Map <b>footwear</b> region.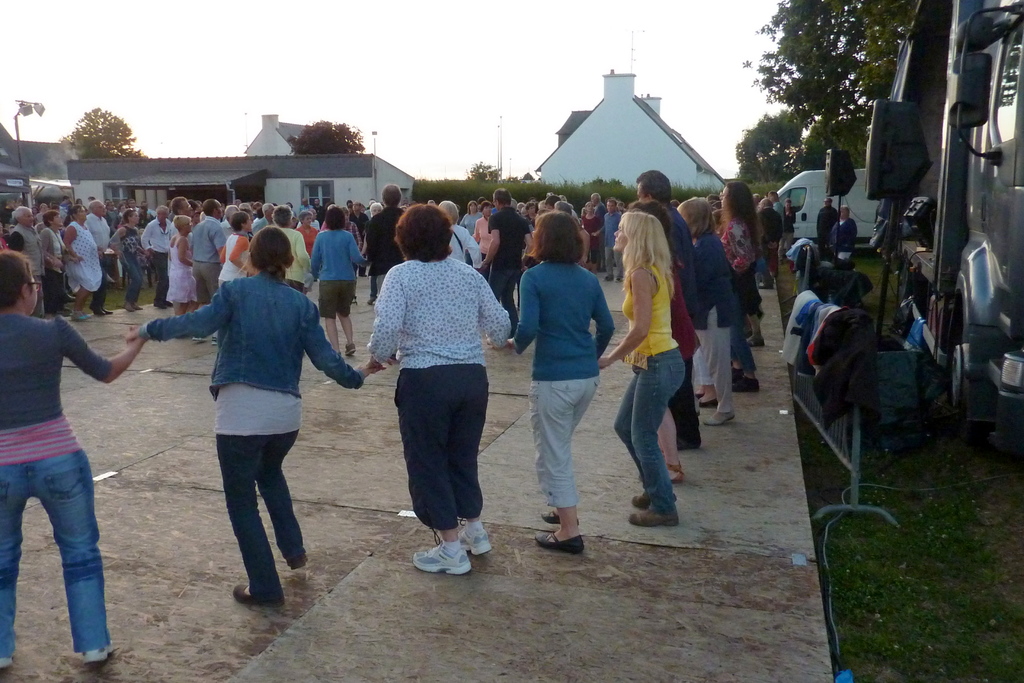
Mapped to pyautogui.locateOnScreen(749, 338, 764, 349).
